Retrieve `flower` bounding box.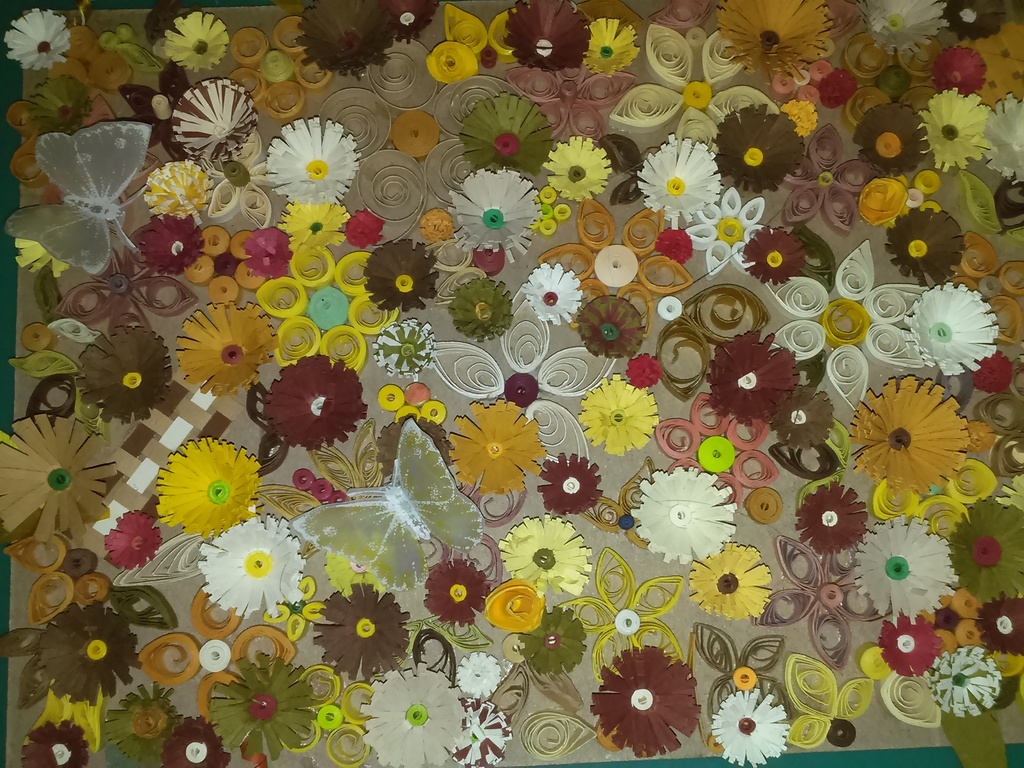
Bounding box: l=164, t=8, r=233, b=68.
